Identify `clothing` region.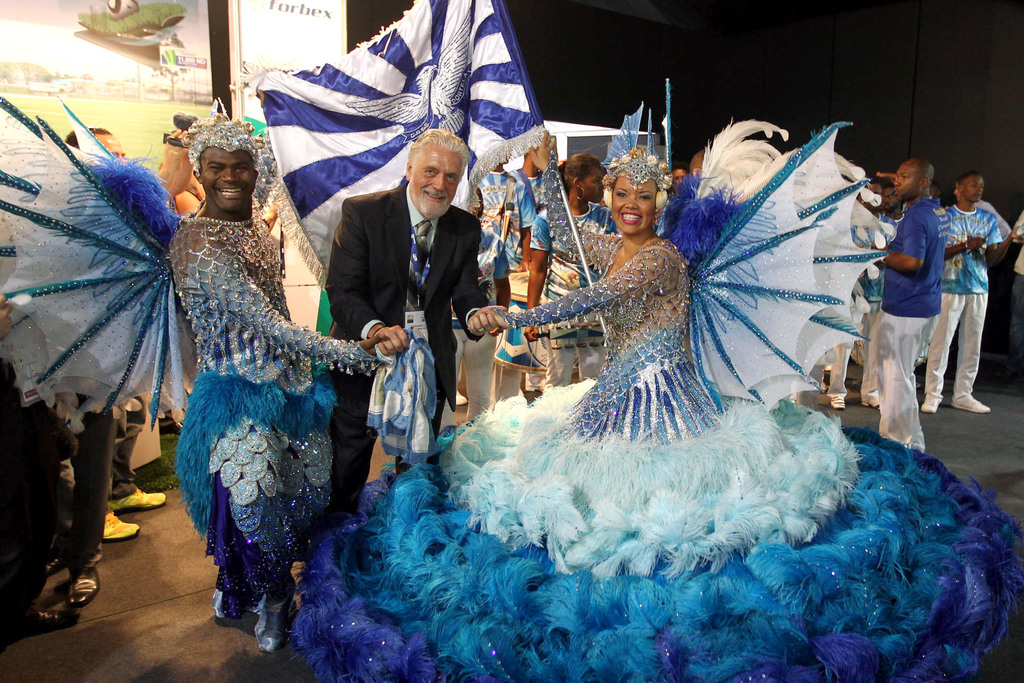
Region: <bbox>875, 194, 945, 457</bbox>.
